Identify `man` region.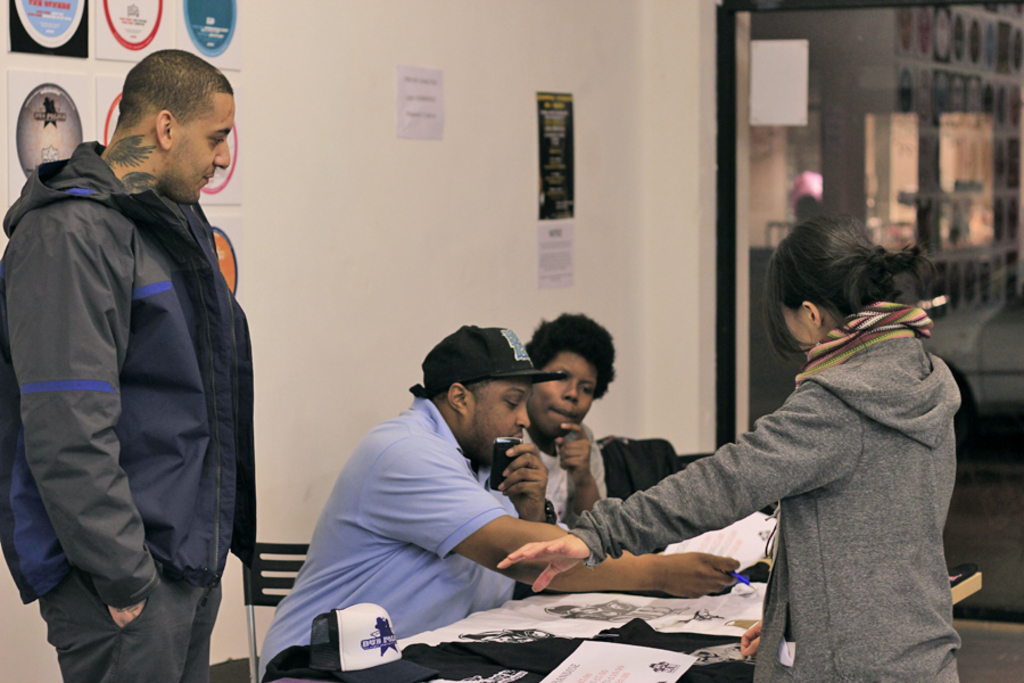
Region: 523/306/608/524.
